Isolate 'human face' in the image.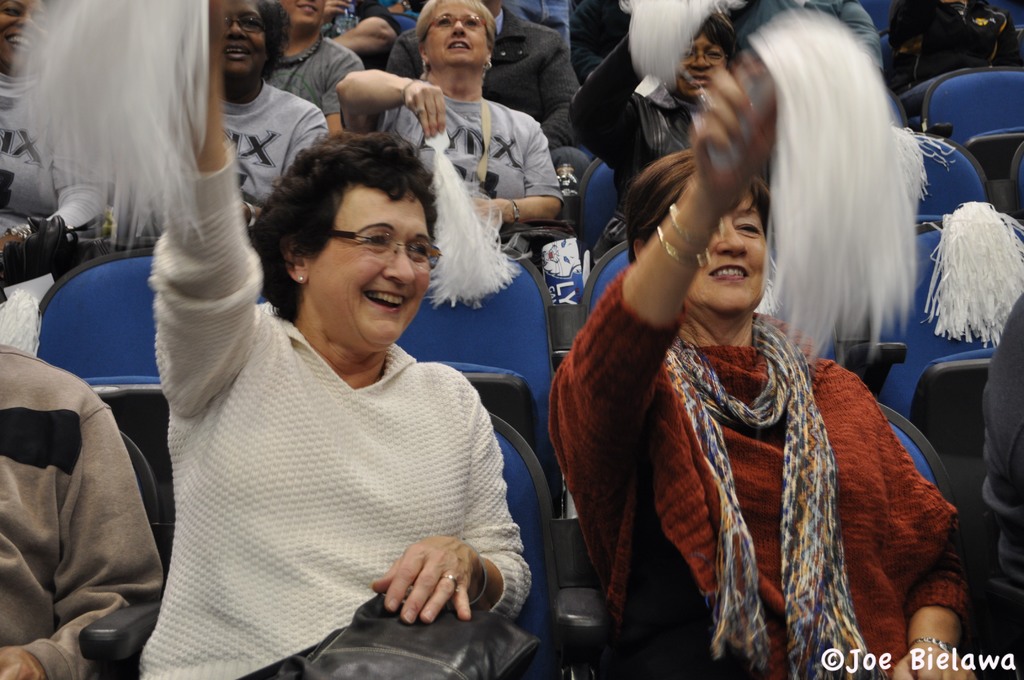
Isolated region: [427,0,490,68].
